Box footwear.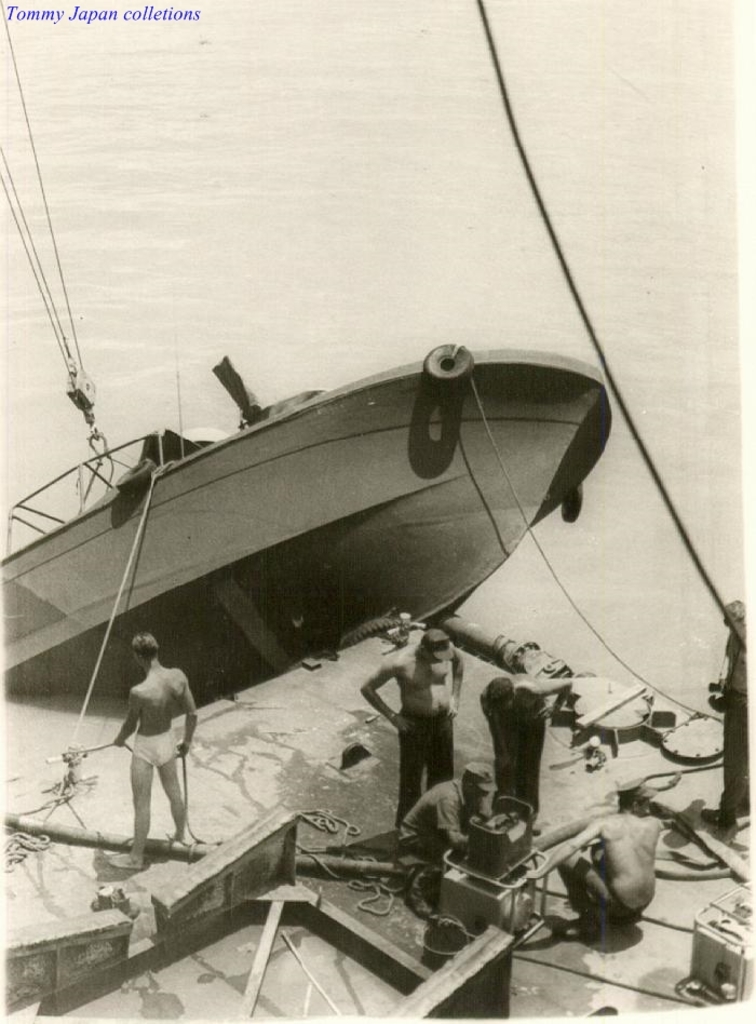
x1=563 y1=917 x2=595 y2=941.
